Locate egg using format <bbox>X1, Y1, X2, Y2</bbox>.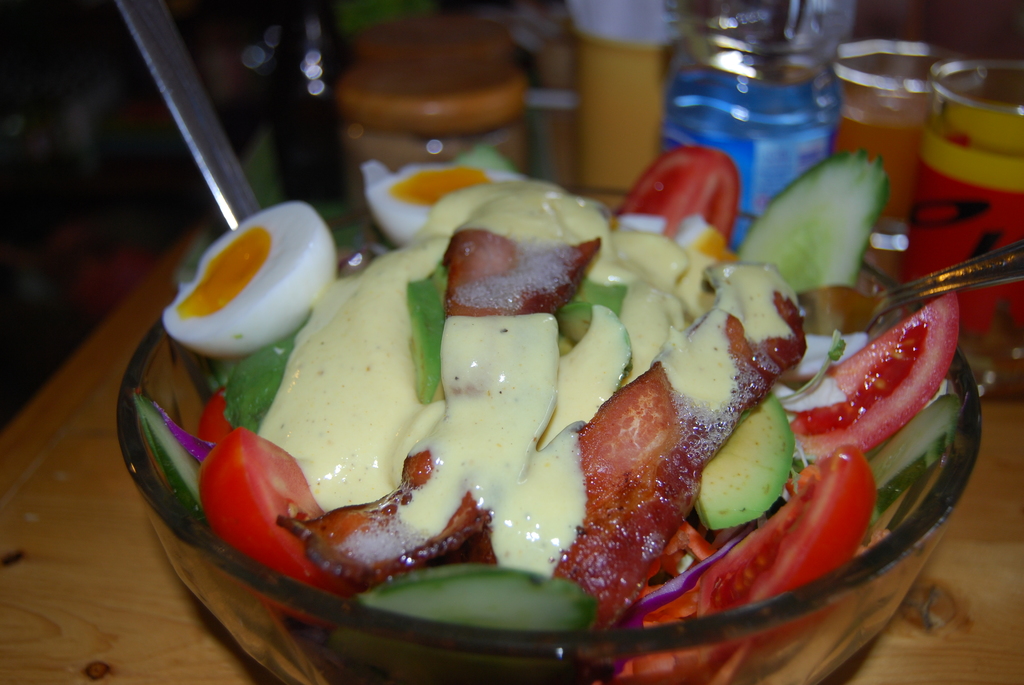
<bbox>163, 200, 340, 358</bbox>.
